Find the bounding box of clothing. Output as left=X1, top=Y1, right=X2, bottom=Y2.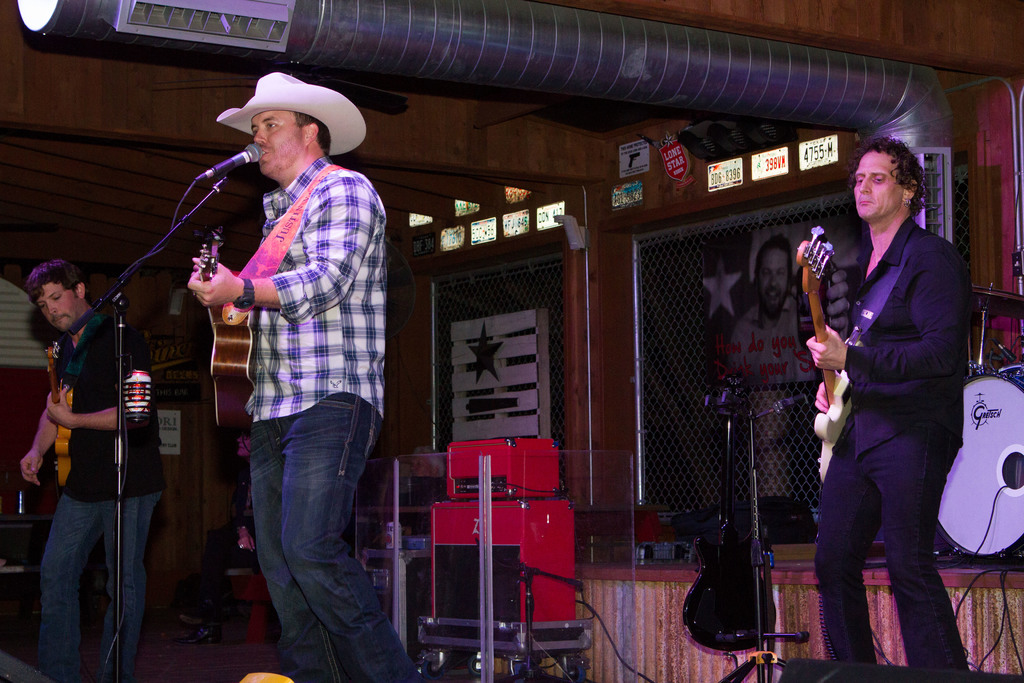
left=810, top=215, right=974, bottom=673.
